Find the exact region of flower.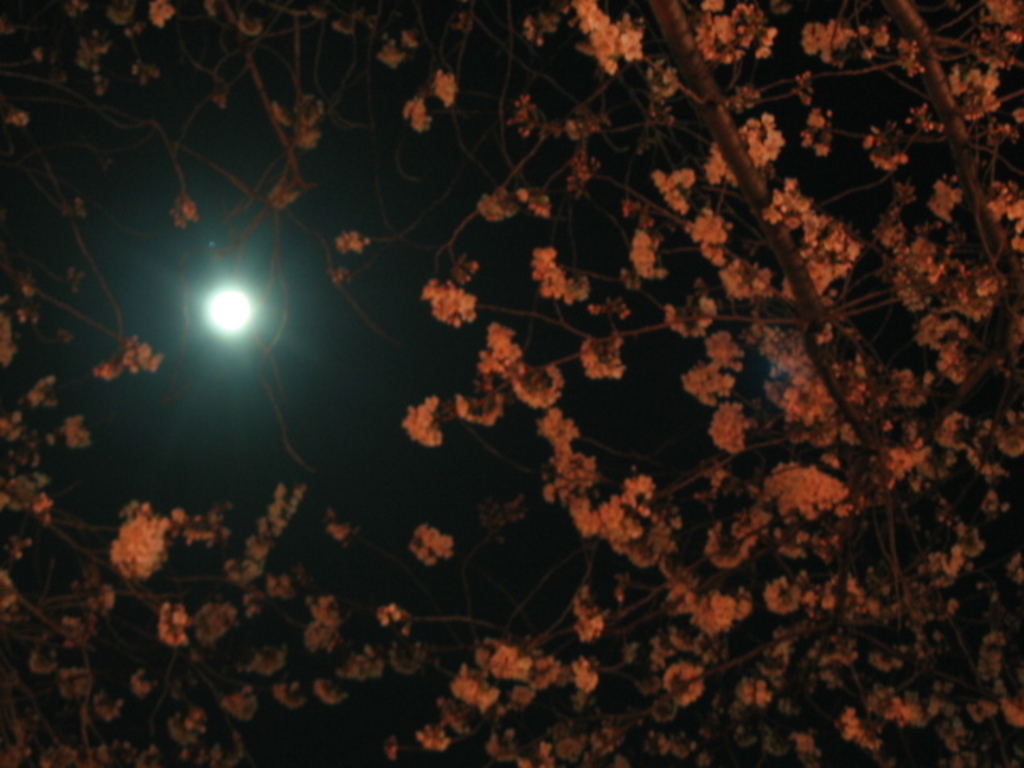
Exact region: x1=709, y1=410, x2=747, y2=454.
